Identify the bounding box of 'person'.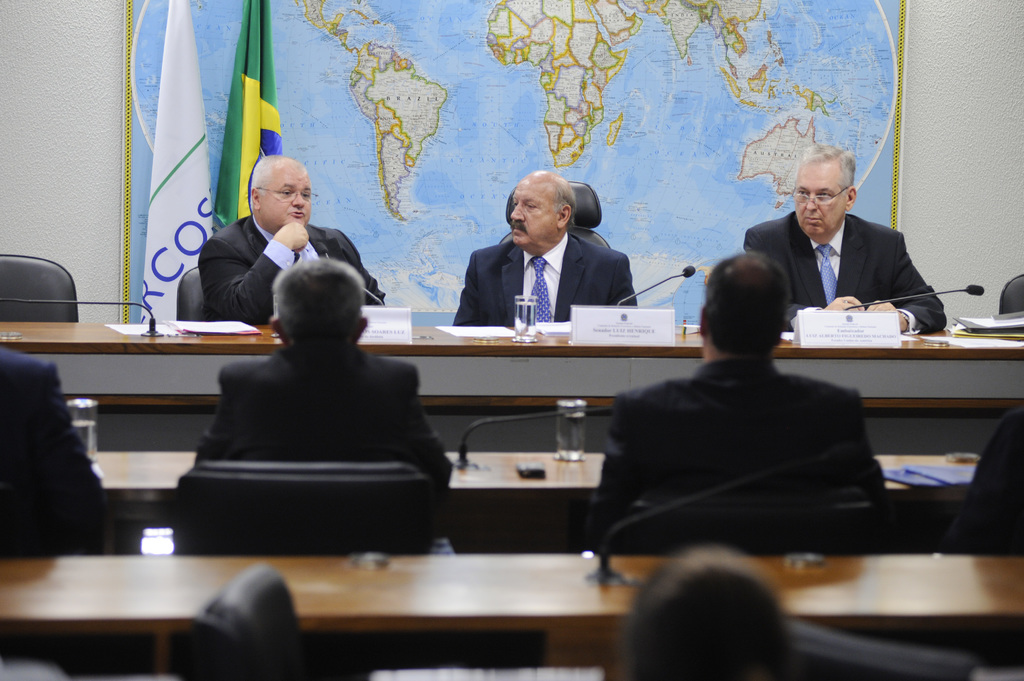
locate(744, 150, 947, 342).
